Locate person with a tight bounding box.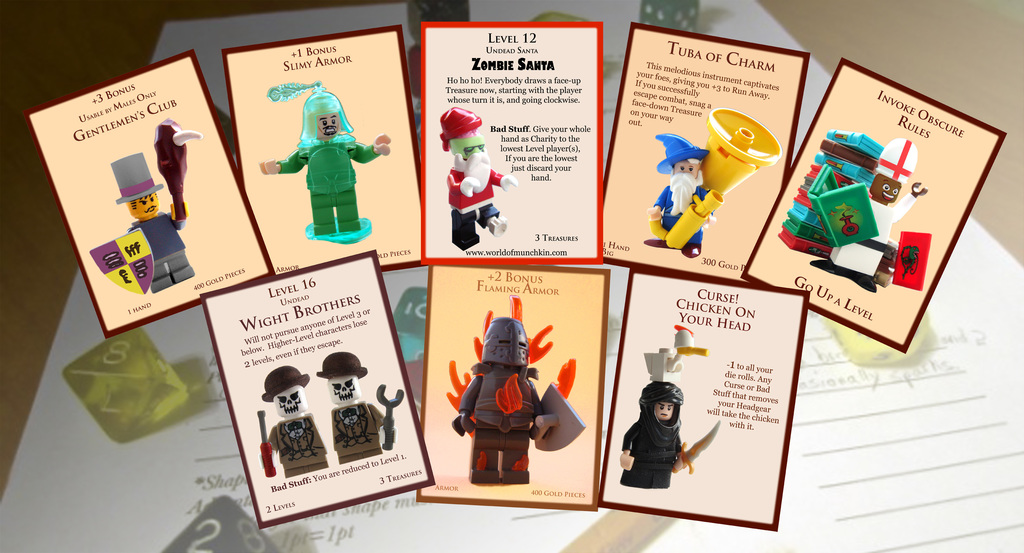
[left=809, top=138, right=925, bottom=296].
